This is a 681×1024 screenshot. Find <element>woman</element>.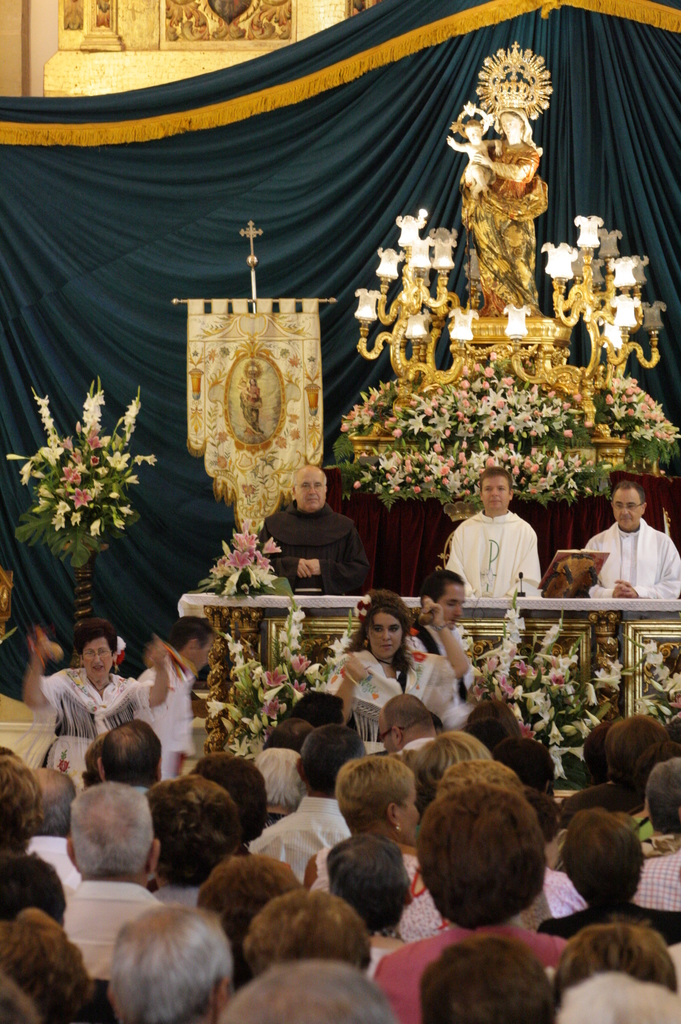
Bounding box: 323, 605, 465, 716.
